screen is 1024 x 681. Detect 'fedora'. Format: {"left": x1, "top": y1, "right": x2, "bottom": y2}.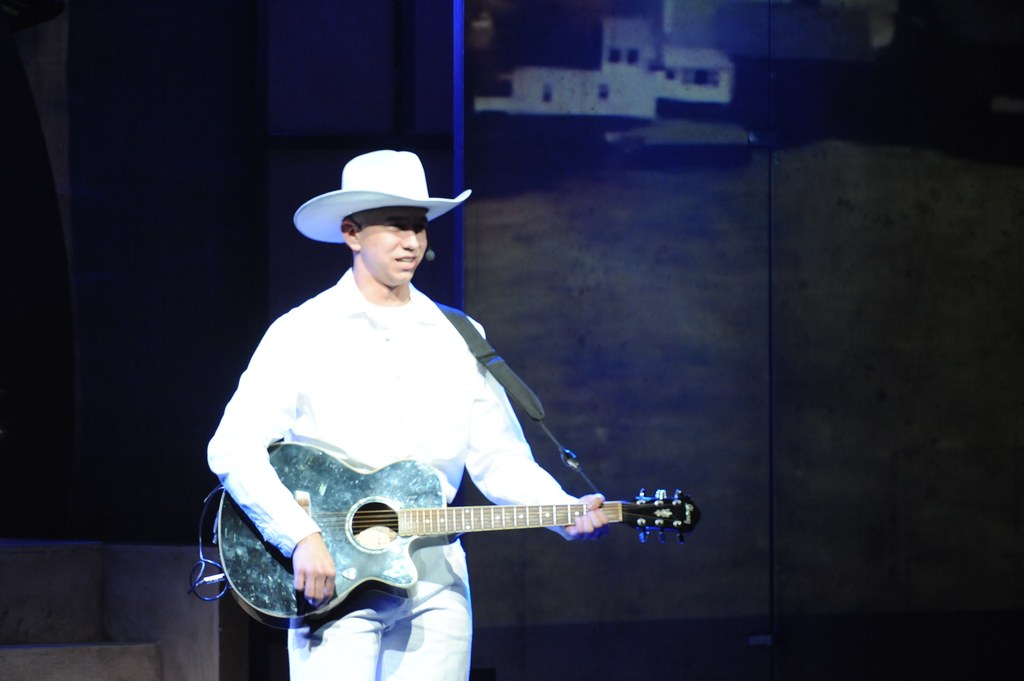
{"left": 291, "top": 149, "right": 468, "bottom": 254}.
